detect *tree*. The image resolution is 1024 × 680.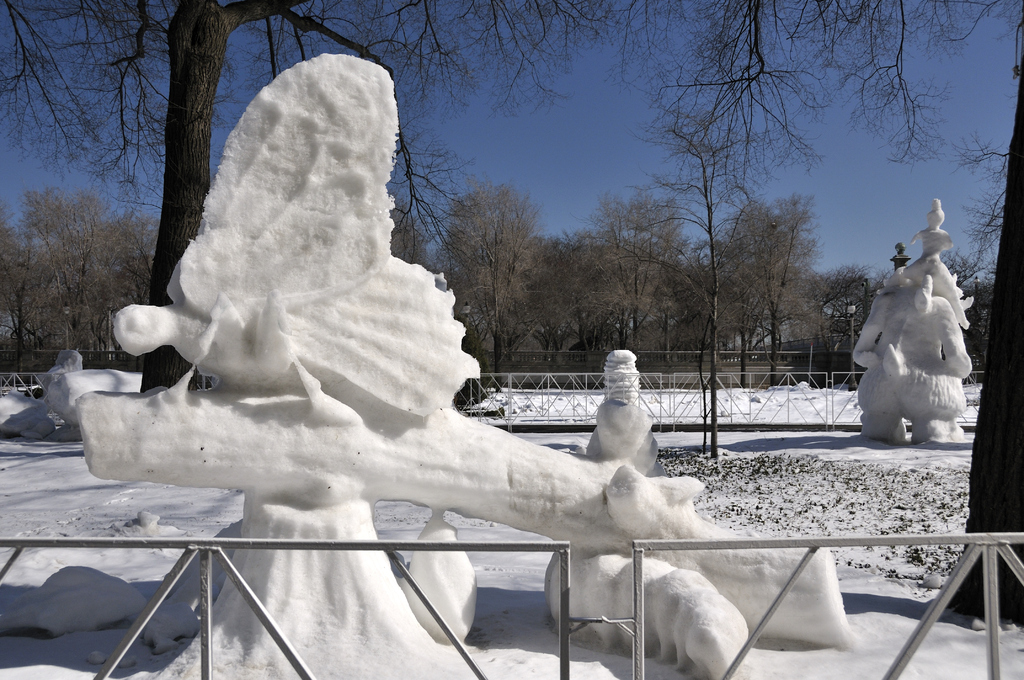
region(431, 176, 549, 390).
